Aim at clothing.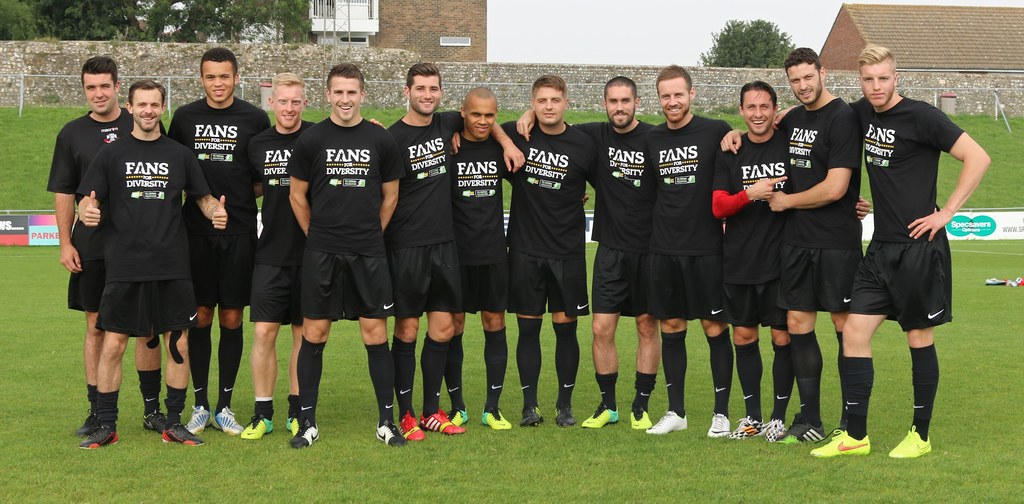
Aimed at BBox(90, 285, 183, 337).
